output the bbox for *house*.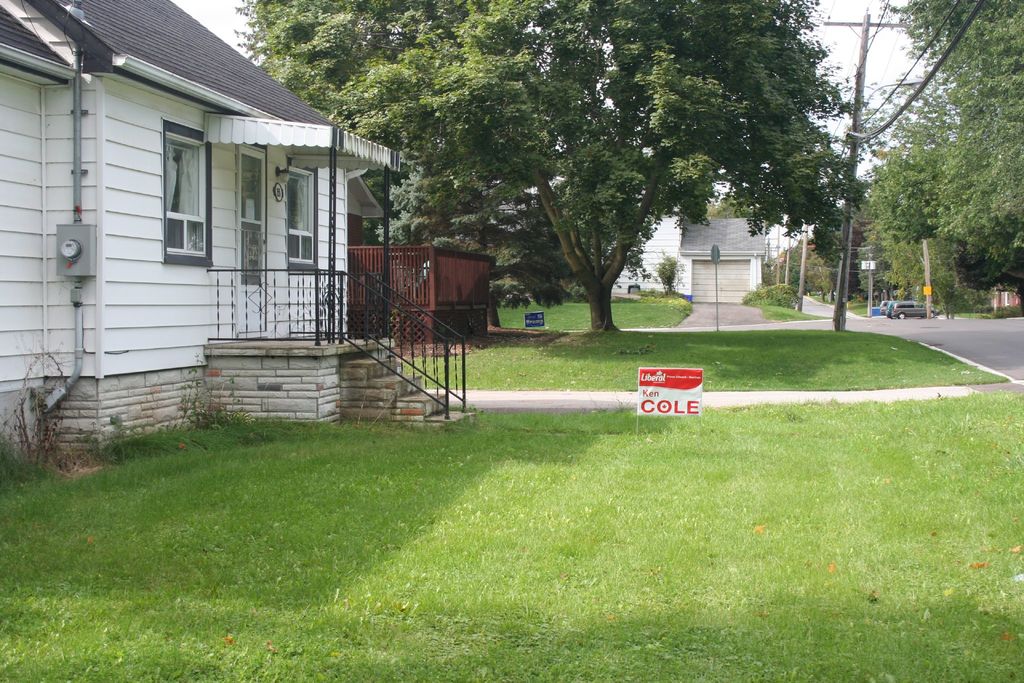
(38, 0, 401, 414).
